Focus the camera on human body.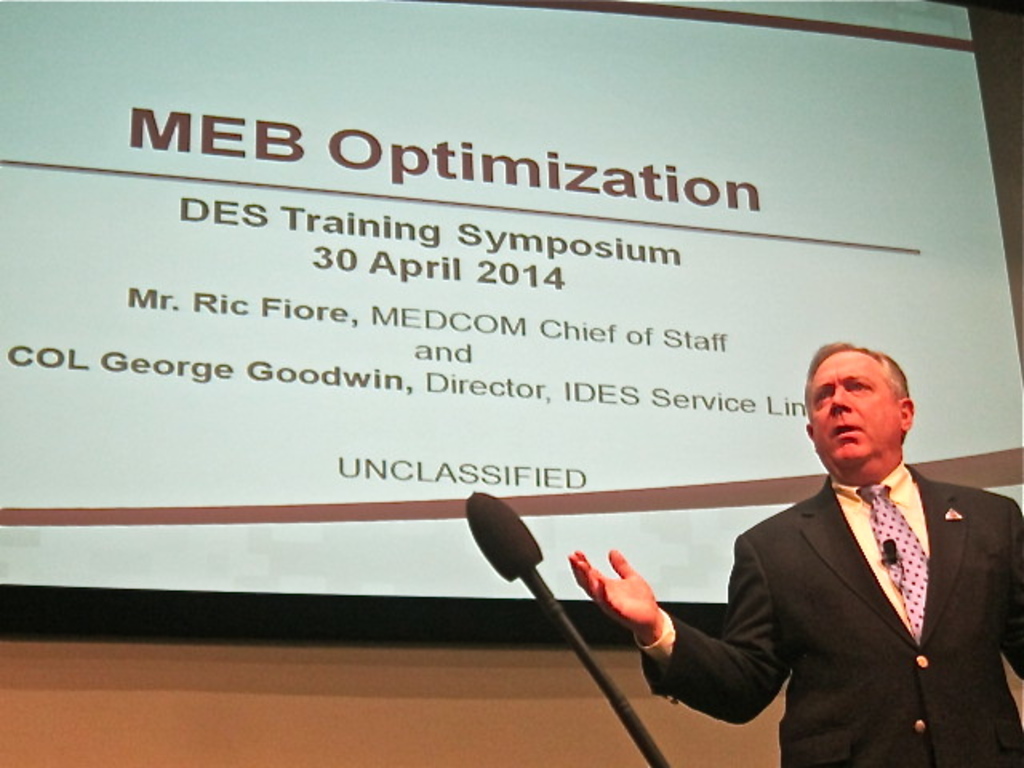
Focus region: crop(651, 379, 1022, 752).
